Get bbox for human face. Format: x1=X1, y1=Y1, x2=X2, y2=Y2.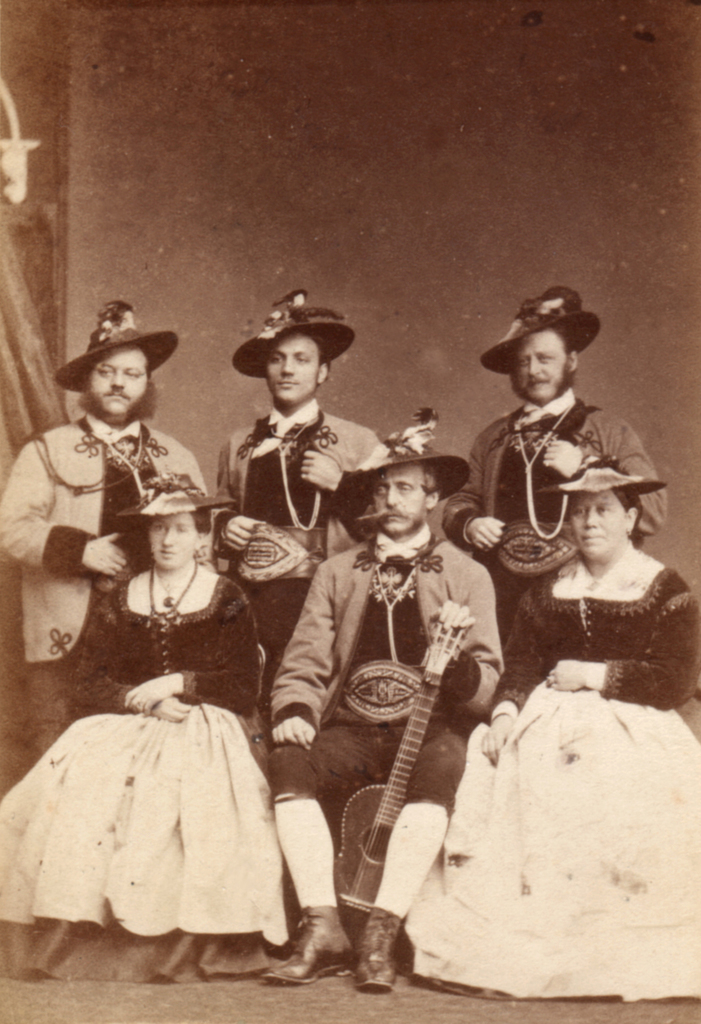
x1=572, y1=490, x2=621, y2=555.
